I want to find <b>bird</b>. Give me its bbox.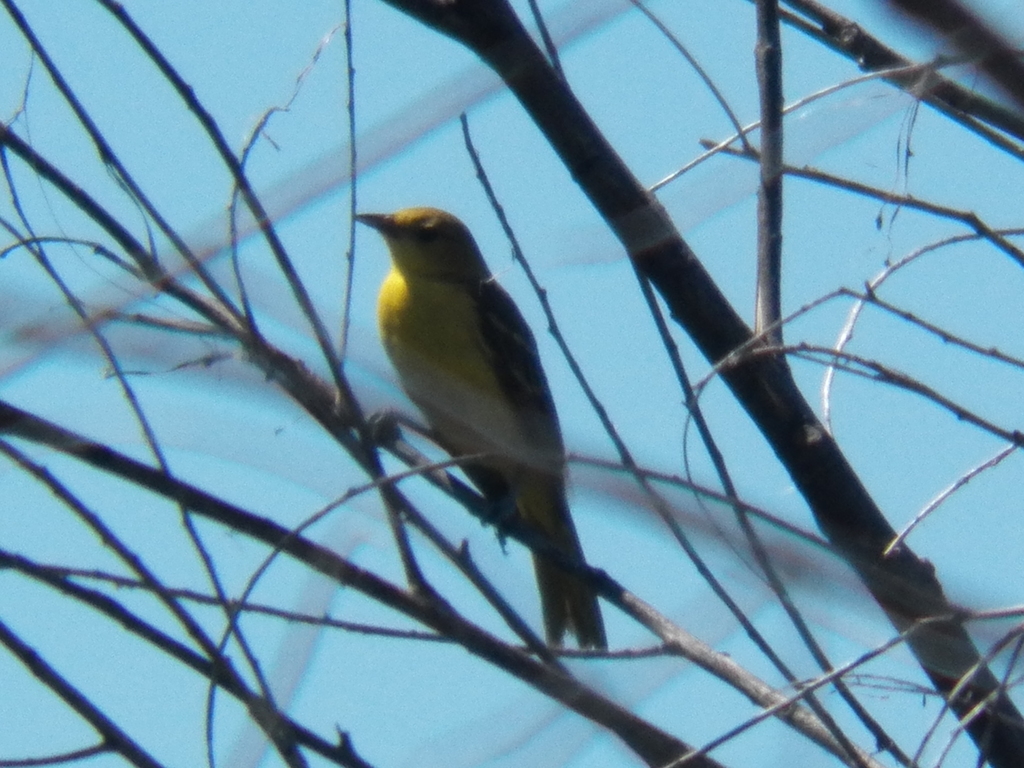
(x1=346, y1=209, x2=591, y2=580).
